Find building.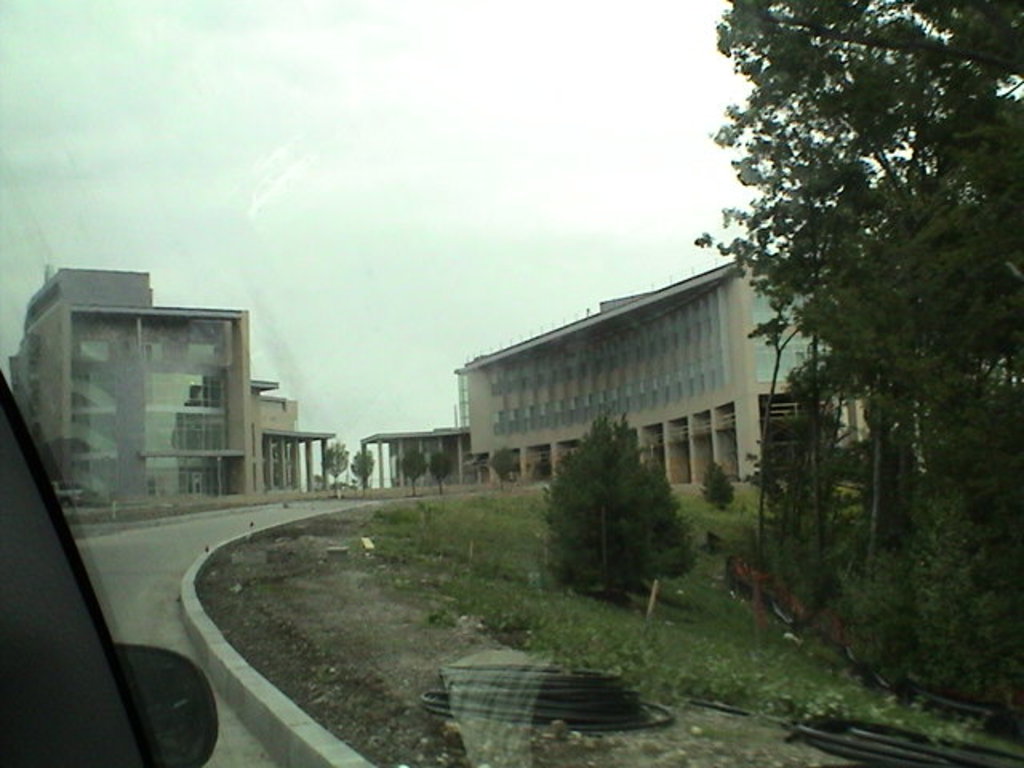
region(6, 267, 336, 507).
